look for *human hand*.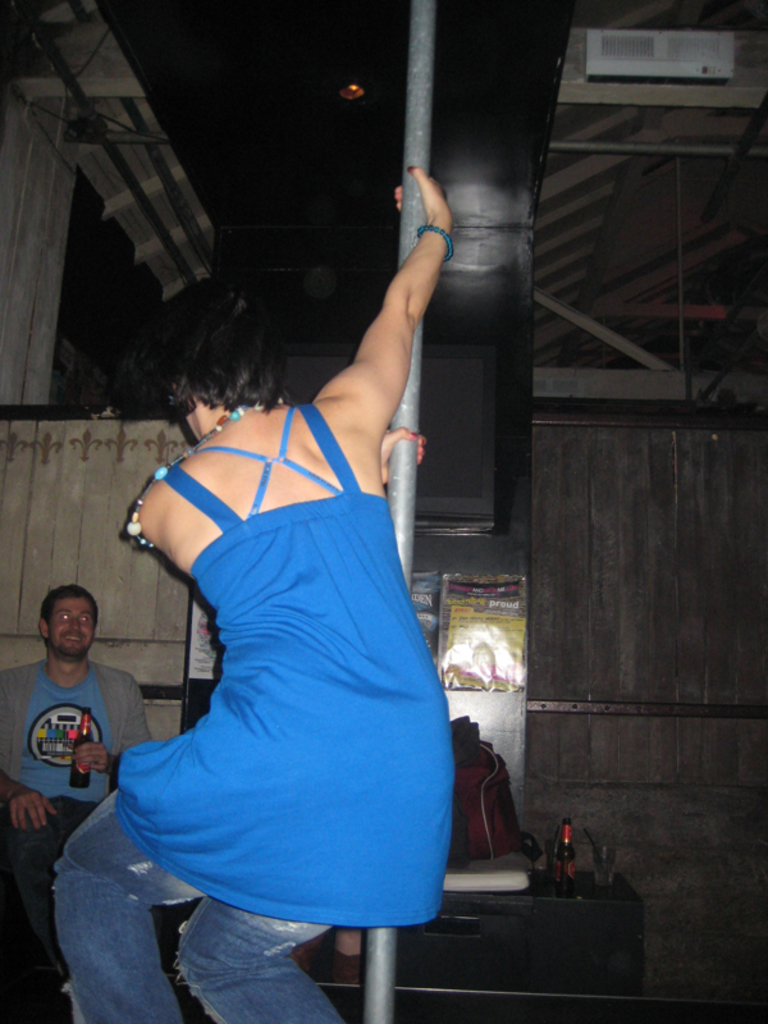
Found: [378, 424, 428, 489].
